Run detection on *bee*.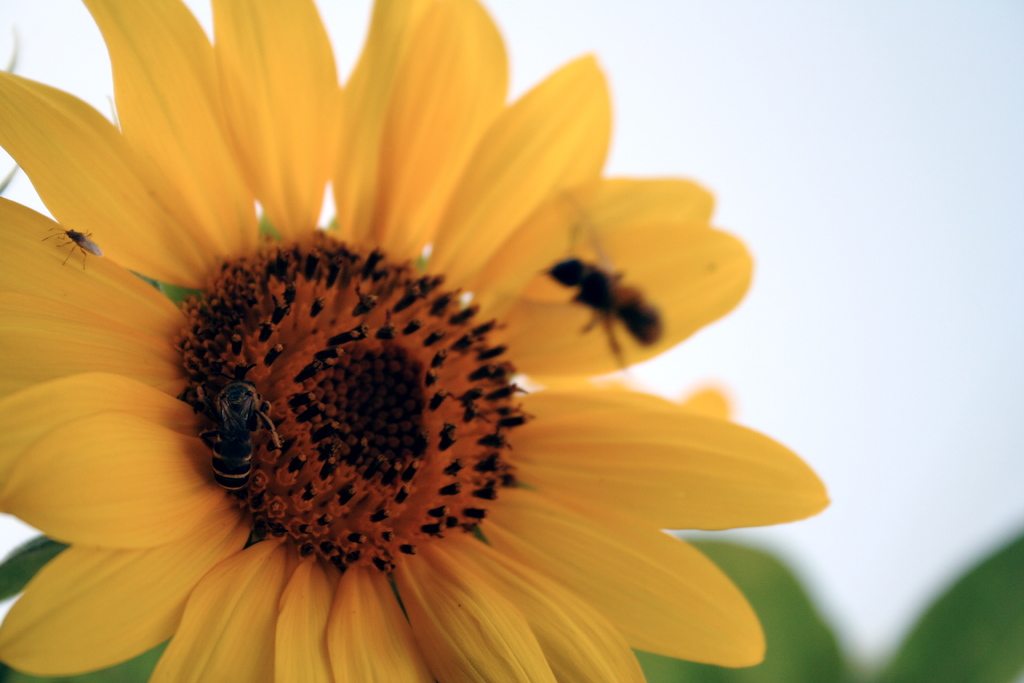
Result: [left=18, top=208, right=101, bottom=272].
